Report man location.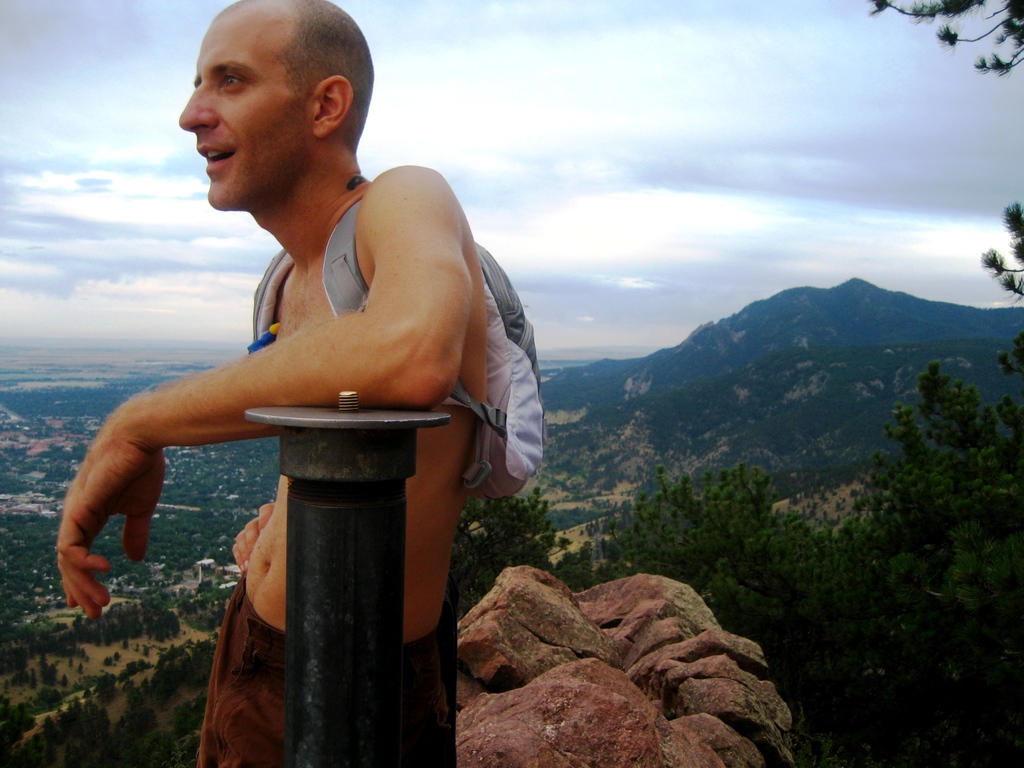
Report: <region>105, 56, 522, 737</region>.
